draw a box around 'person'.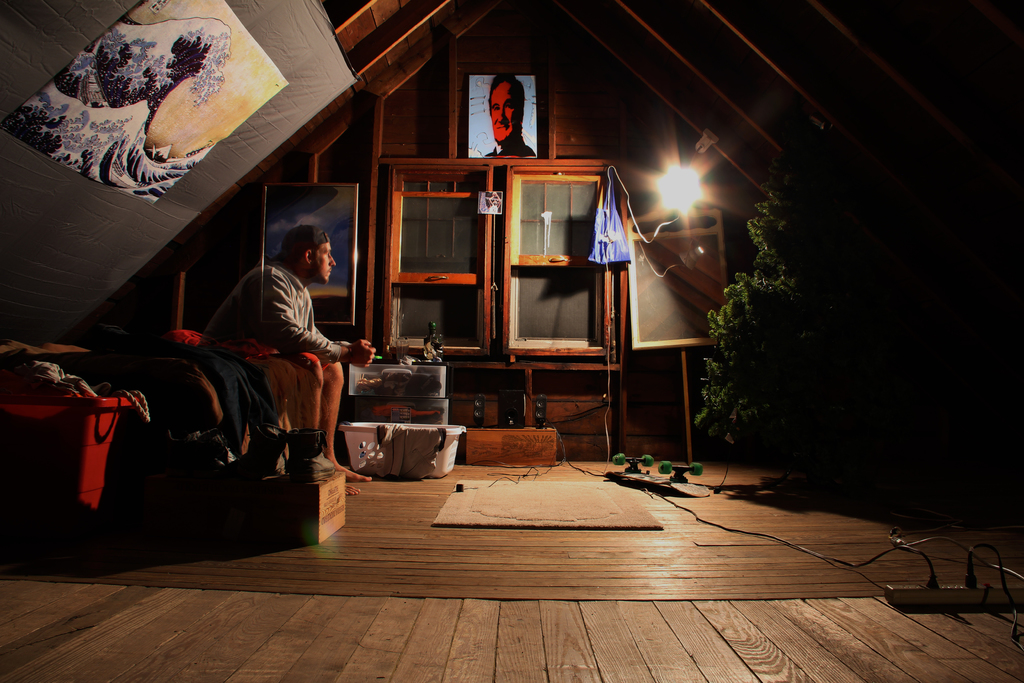
195,226,373,497.
